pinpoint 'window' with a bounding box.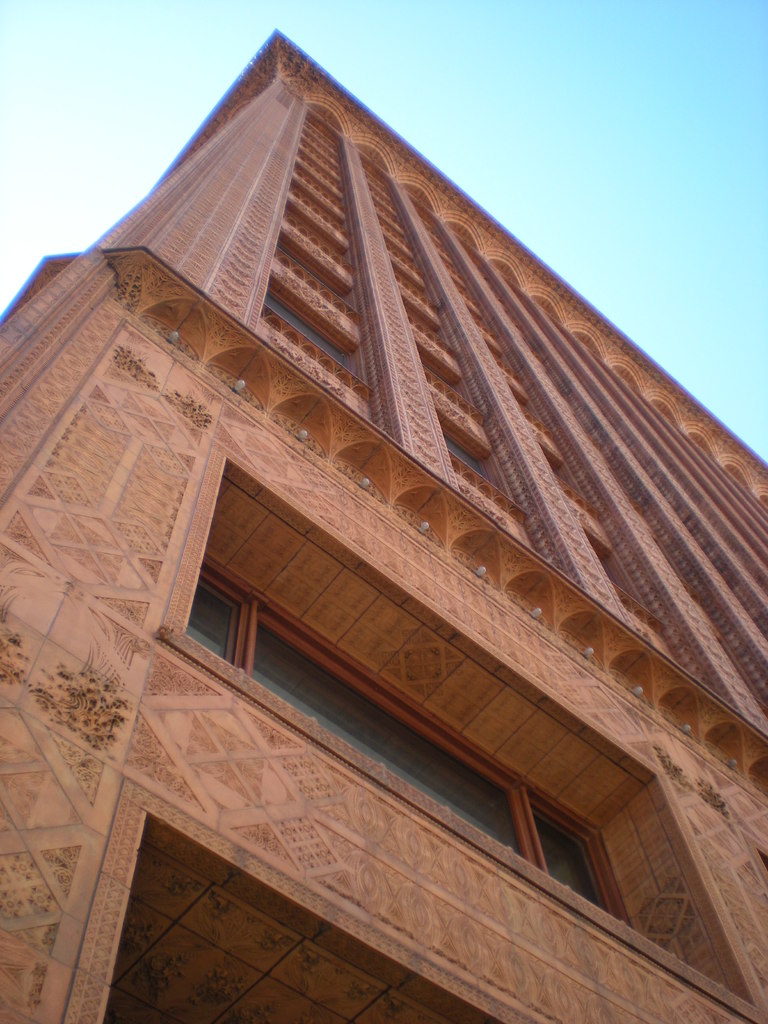
Rect(175, 580, 638, 931).
